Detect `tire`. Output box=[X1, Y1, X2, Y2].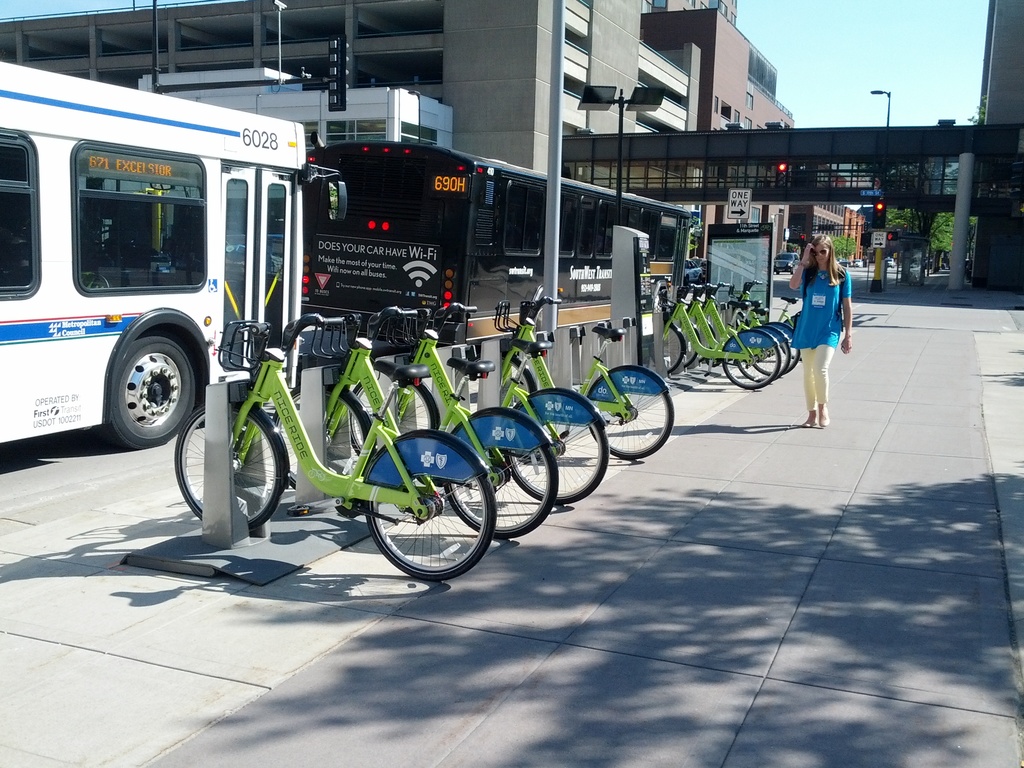
box=[682, 326, 700, 366].
